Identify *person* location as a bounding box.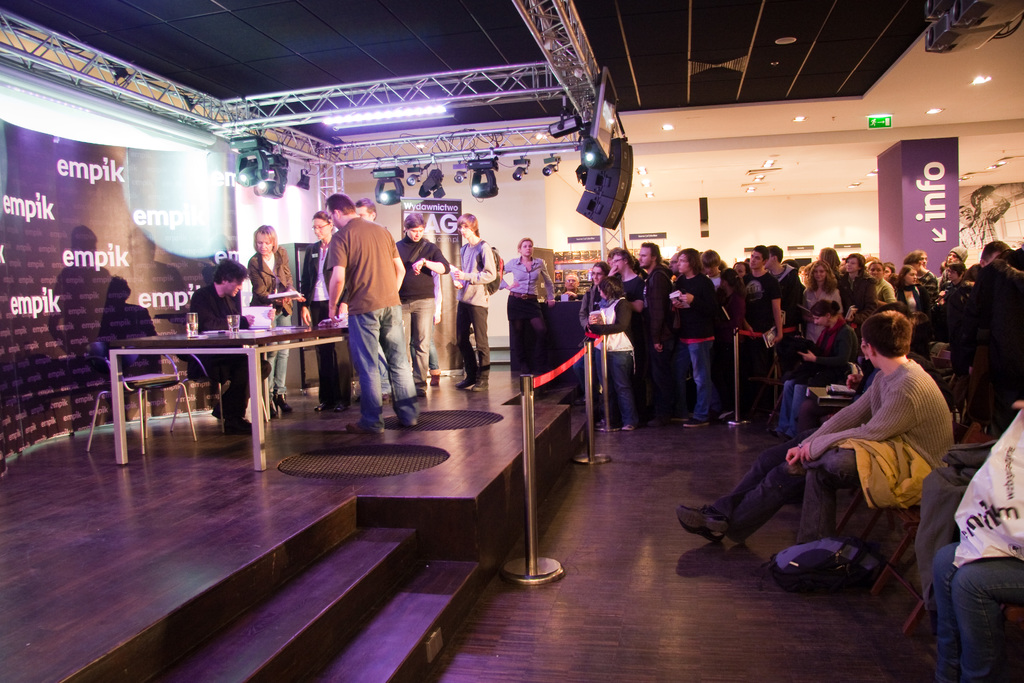
detection(790, 251, 858, 356).
